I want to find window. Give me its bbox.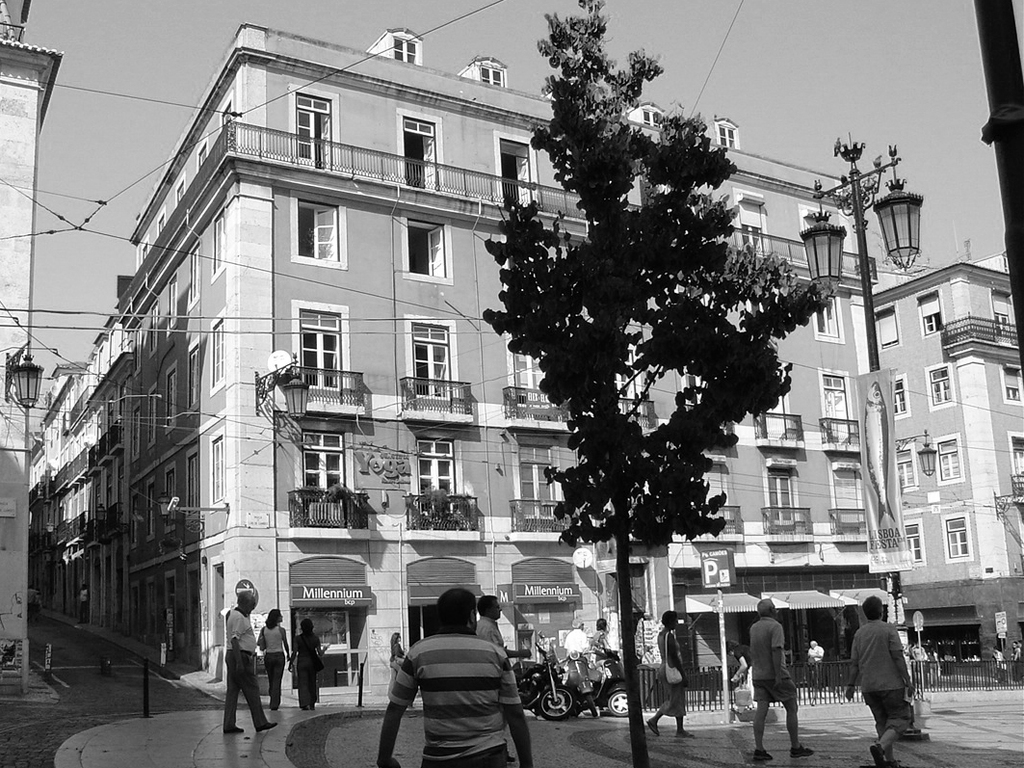
bbox=[499, 427, 564, 523].
